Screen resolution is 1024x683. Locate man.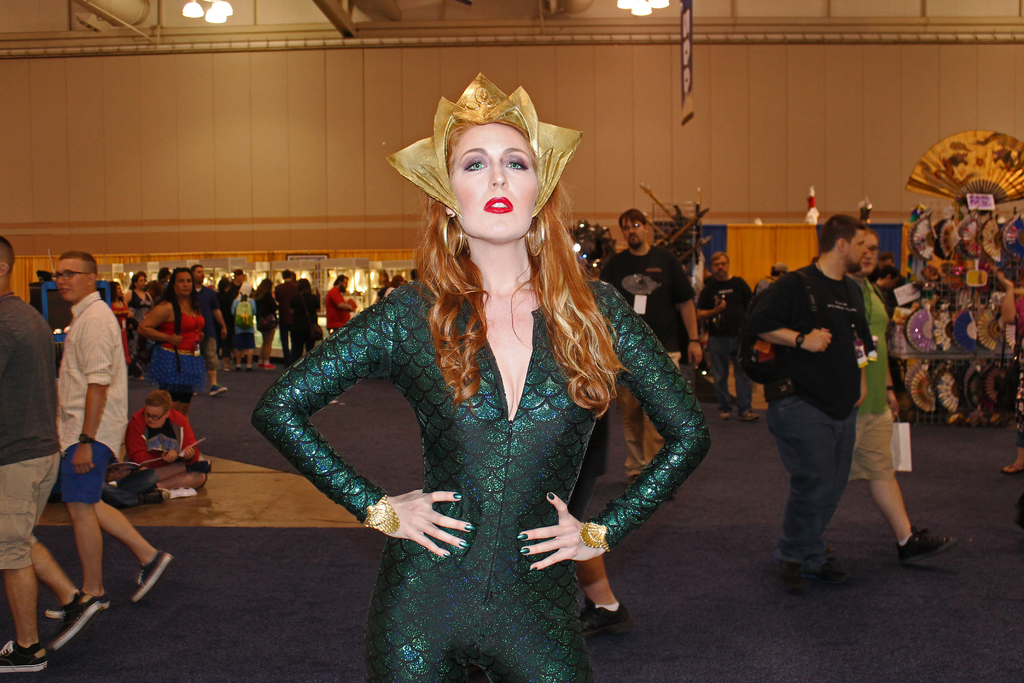
{"x1": 273, "y1": 267, "x2": 299, "y2": 363}.
